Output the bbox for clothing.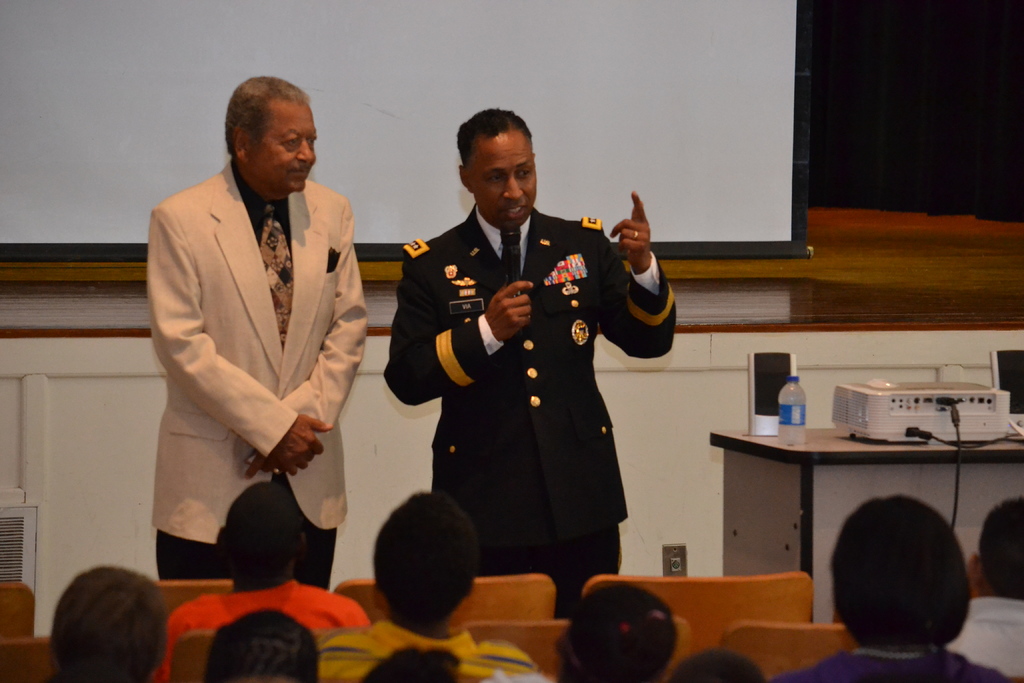
314,616,540,682.
